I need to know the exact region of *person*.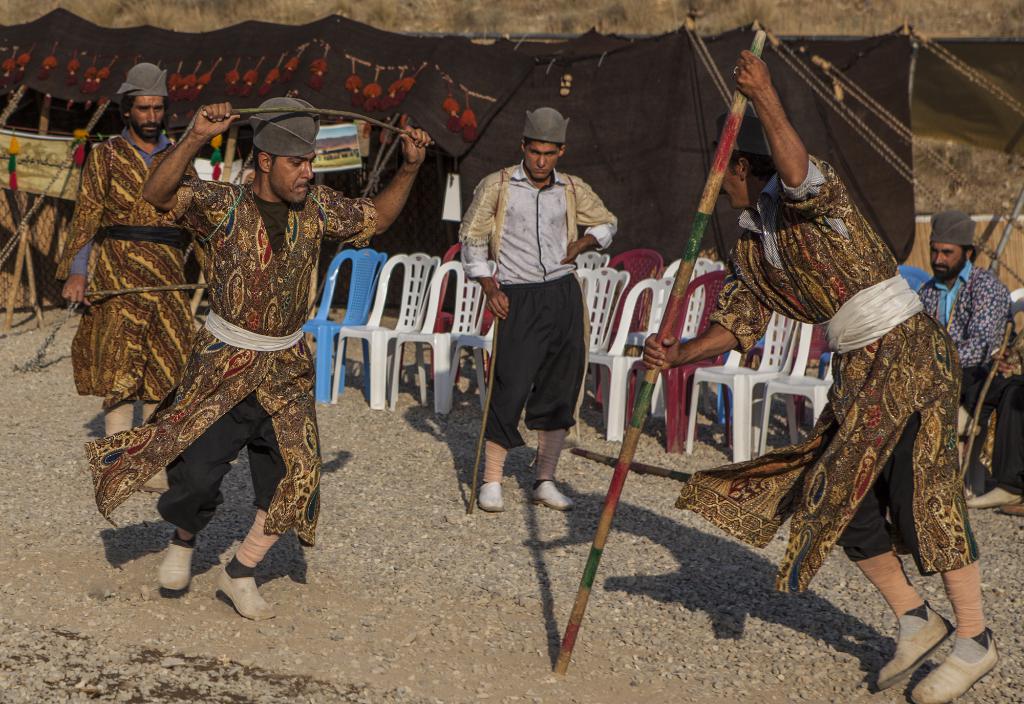
Region: [x1=640, y1=43, x2=1002, y2=703].
